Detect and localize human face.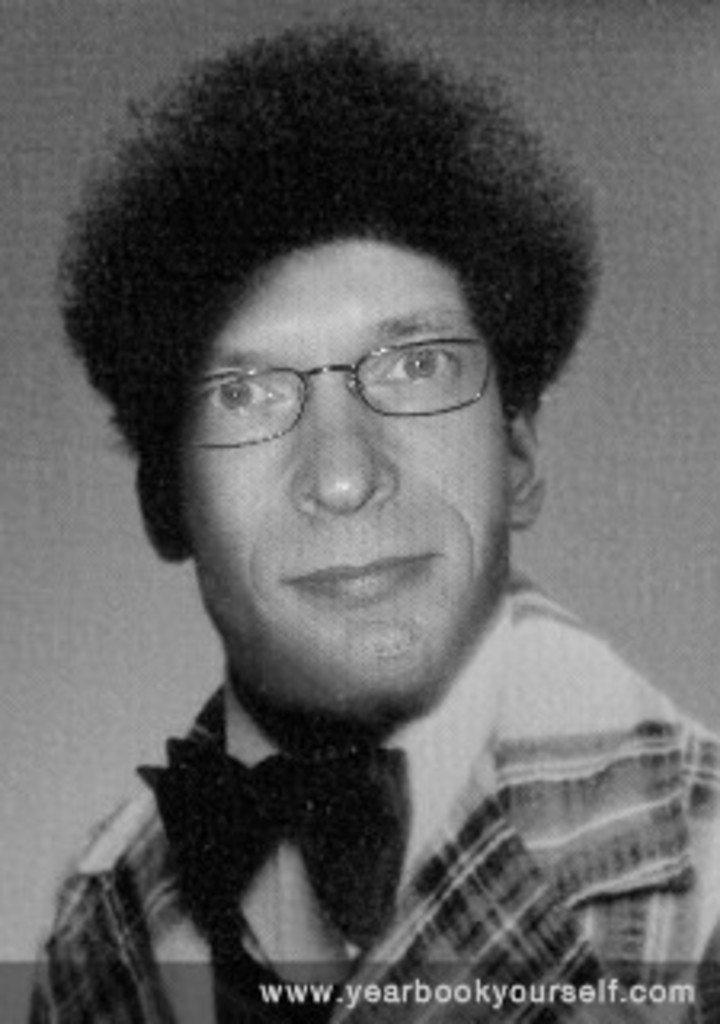
Localized at (x1=179, y1=250, x2=515, y2=710).
